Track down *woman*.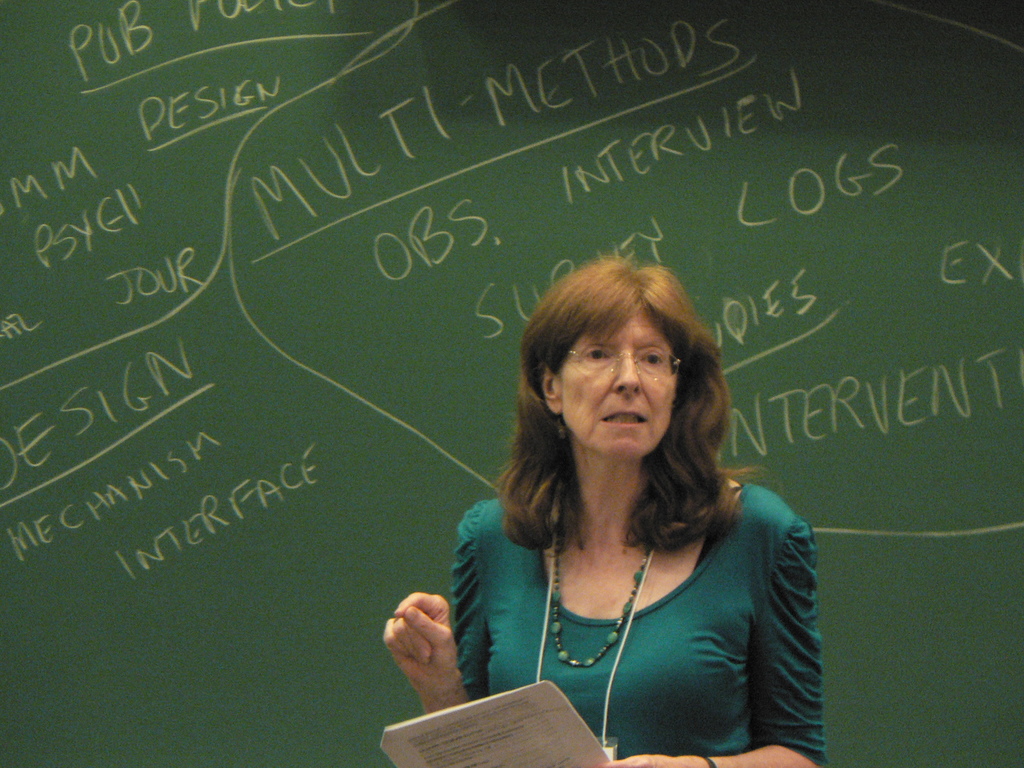
Tracked to pyautogui.locateOnScreen(414, 252, 821, 767).
